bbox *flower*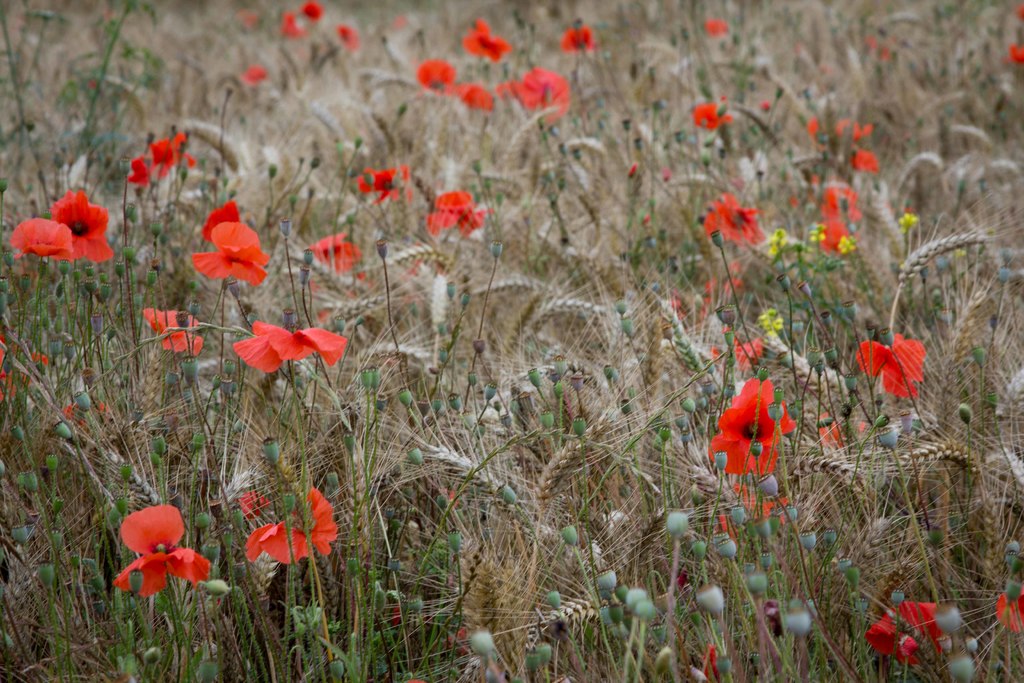
115 504 210 598
